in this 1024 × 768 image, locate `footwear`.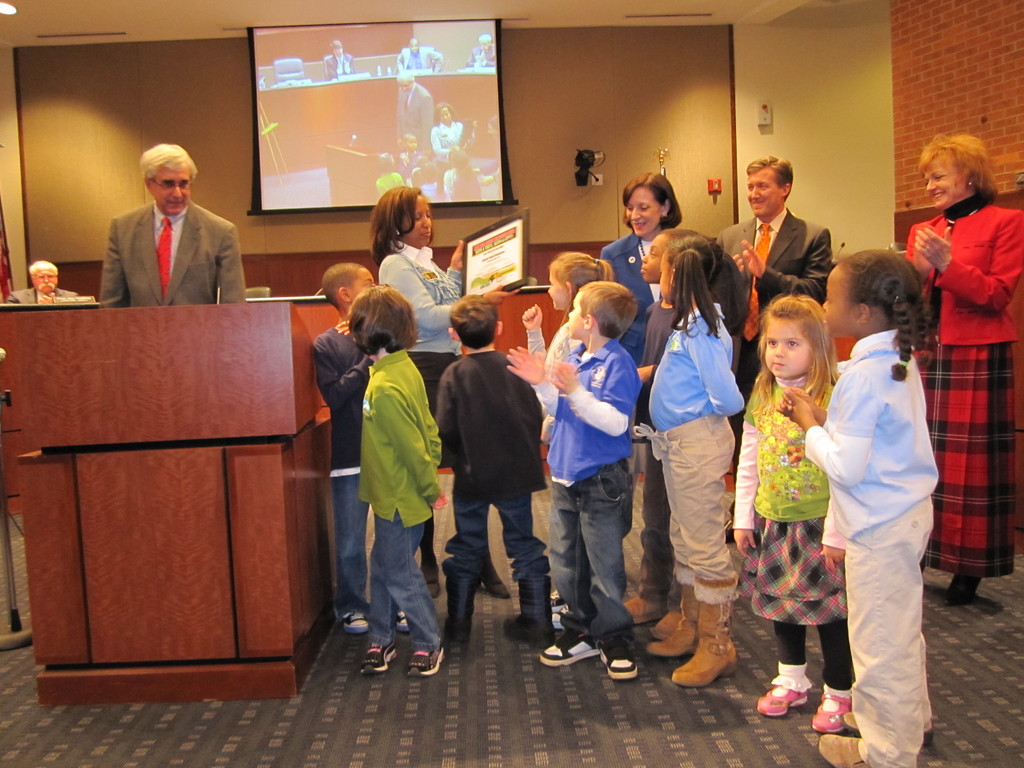
Bounding box: bbox=[623, 594, 671, 627].
